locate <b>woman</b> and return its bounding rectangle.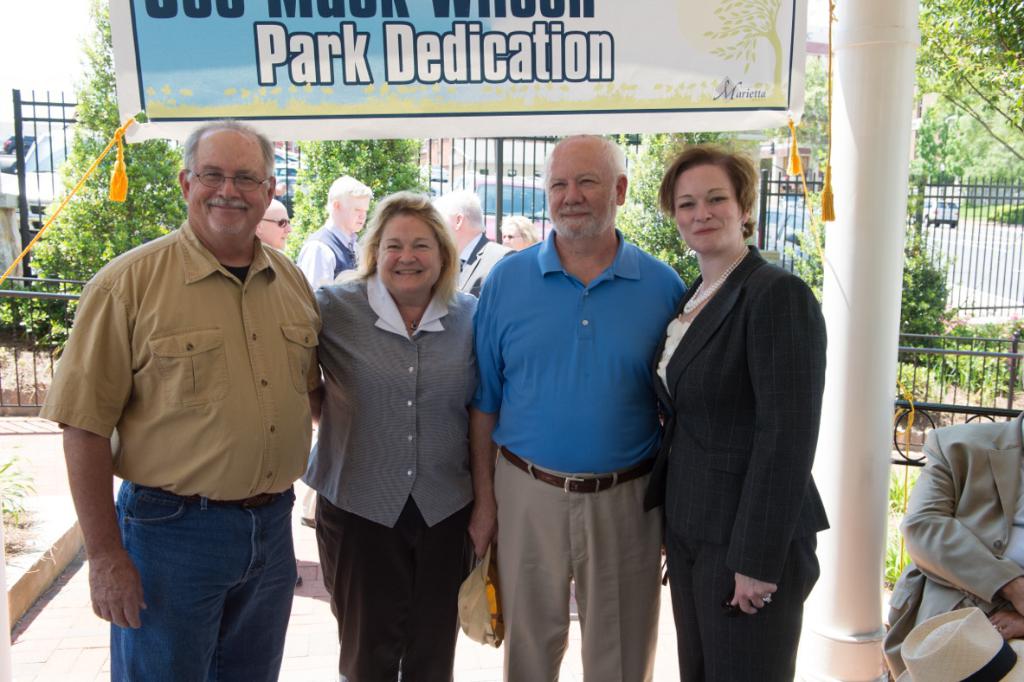
BBox(639, 138, 828, 679).
